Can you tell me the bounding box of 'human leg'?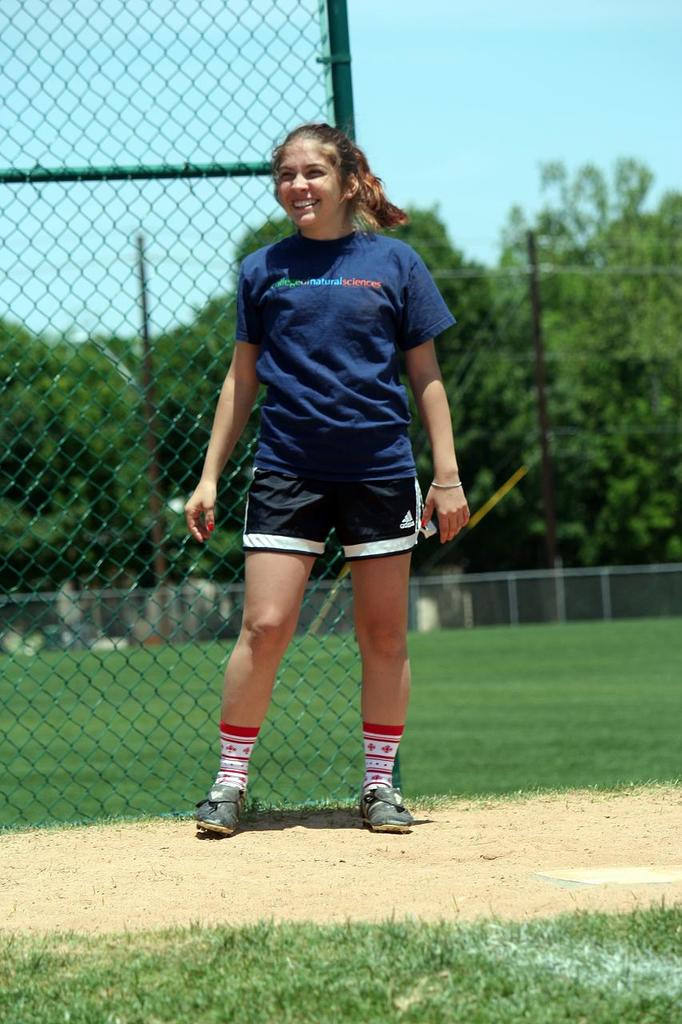
{"left": 334, "top": 450, "right": 422, "bottom": 829}.
